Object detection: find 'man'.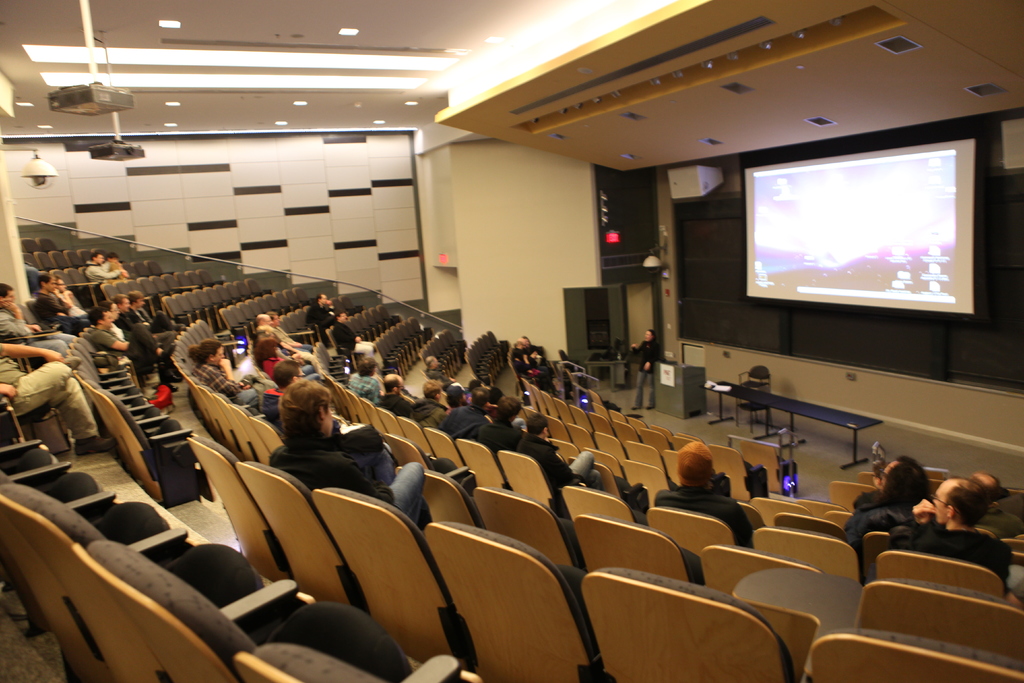
627,325,659,413.
